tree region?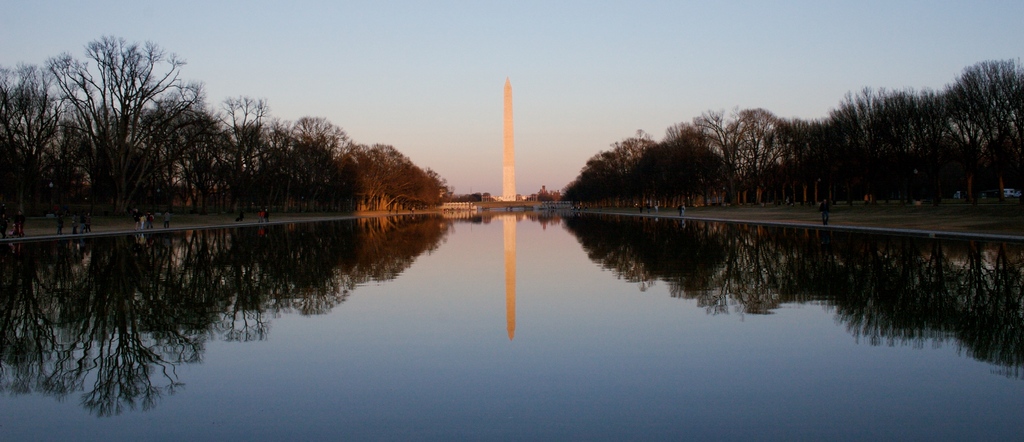
(293,115,352,191)
